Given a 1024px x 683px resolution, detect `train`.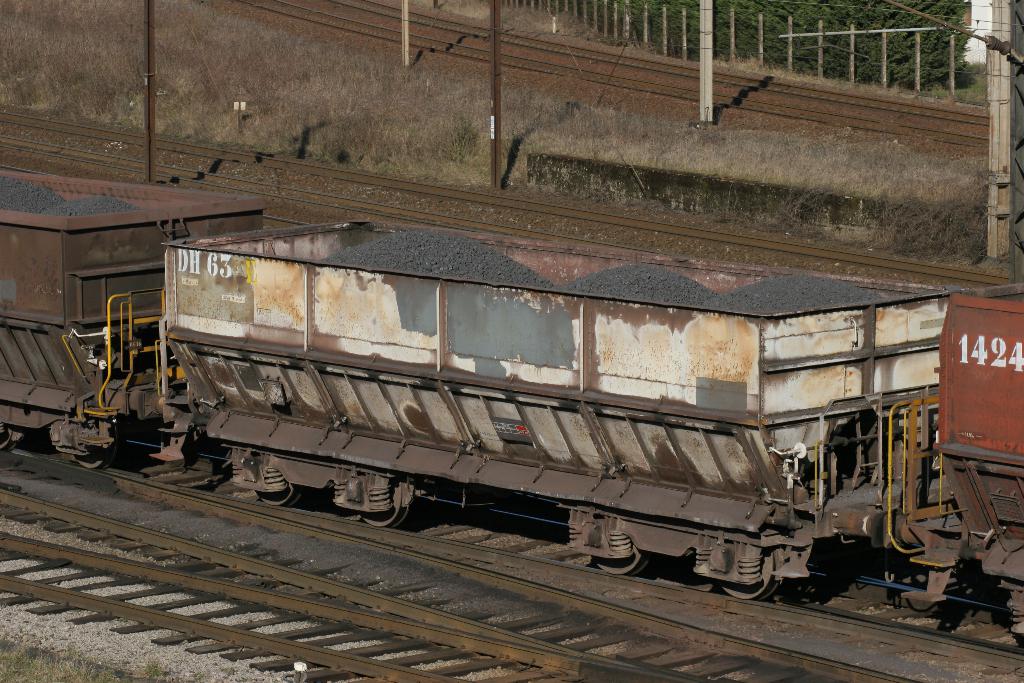
{"x1": 0, "y1": 165, "x2": 1023, "y2": 630}.
